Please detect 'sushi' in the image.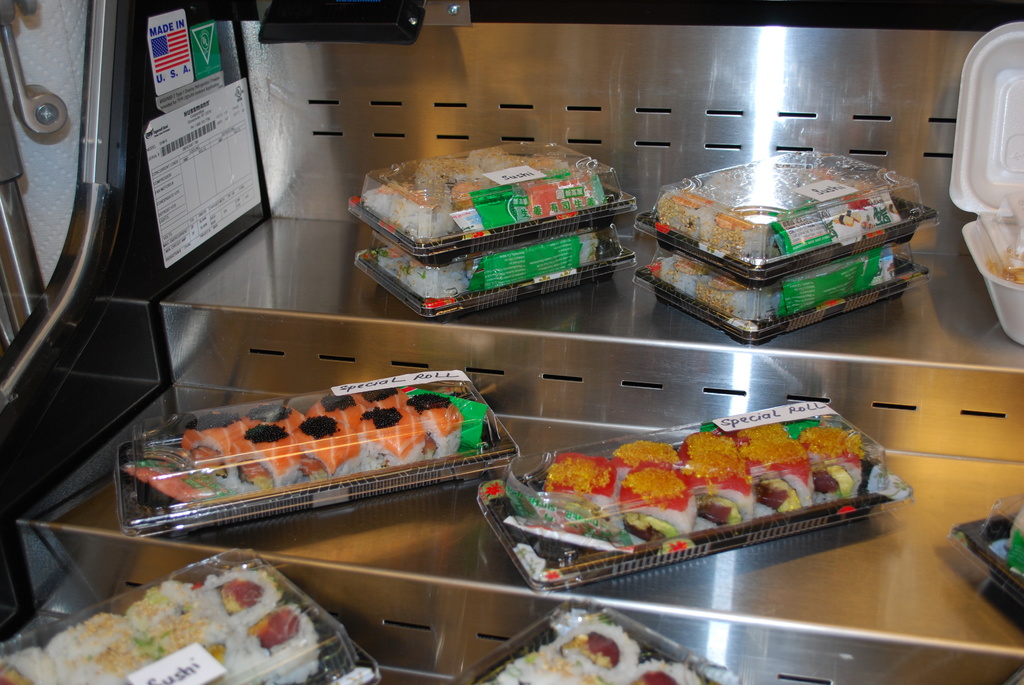
[x1=356, y1=408, x2=426, y2=468].
